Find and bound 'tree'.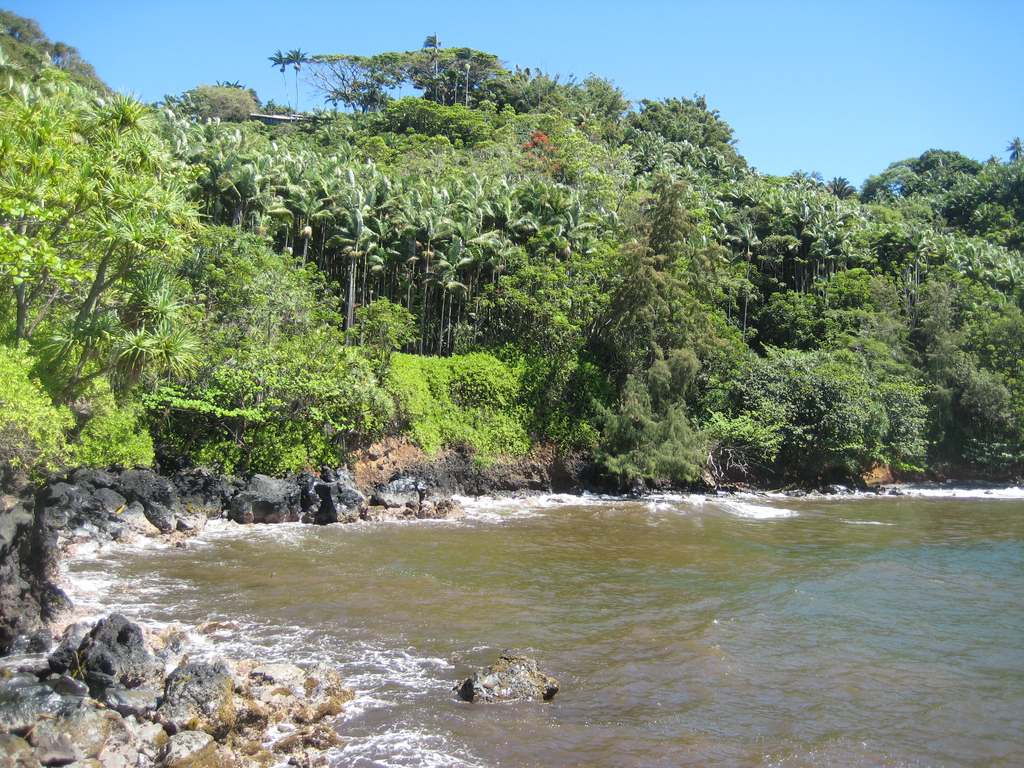
Bound: x1=0, y1=10, x2=122, y2=99.
